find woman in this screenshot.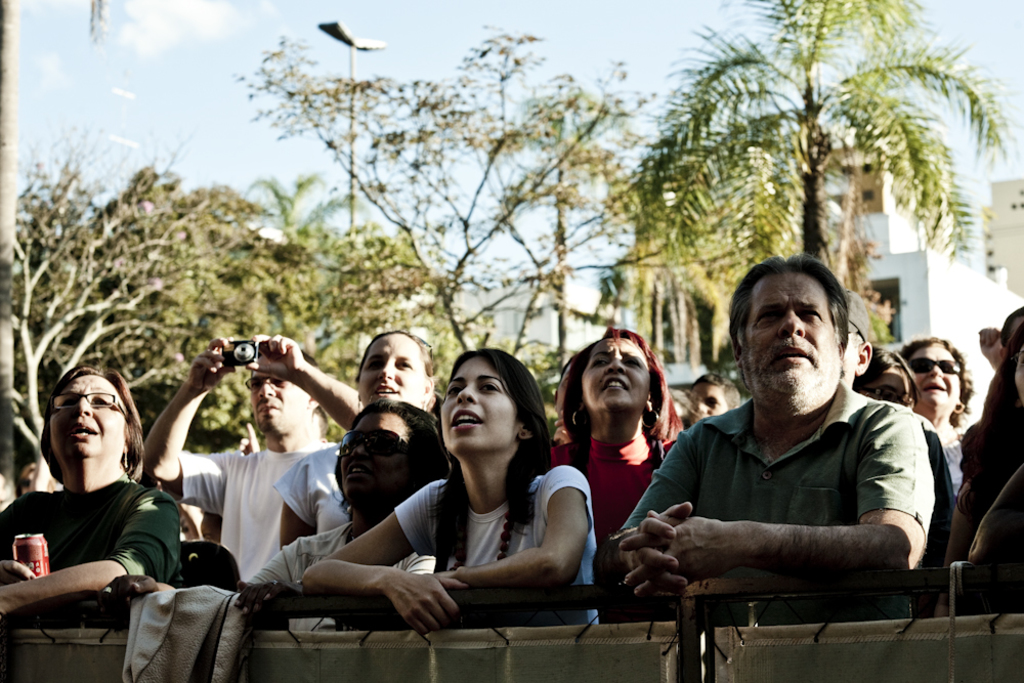
The bounding box for woman is box(537, 325, 679, 613).
